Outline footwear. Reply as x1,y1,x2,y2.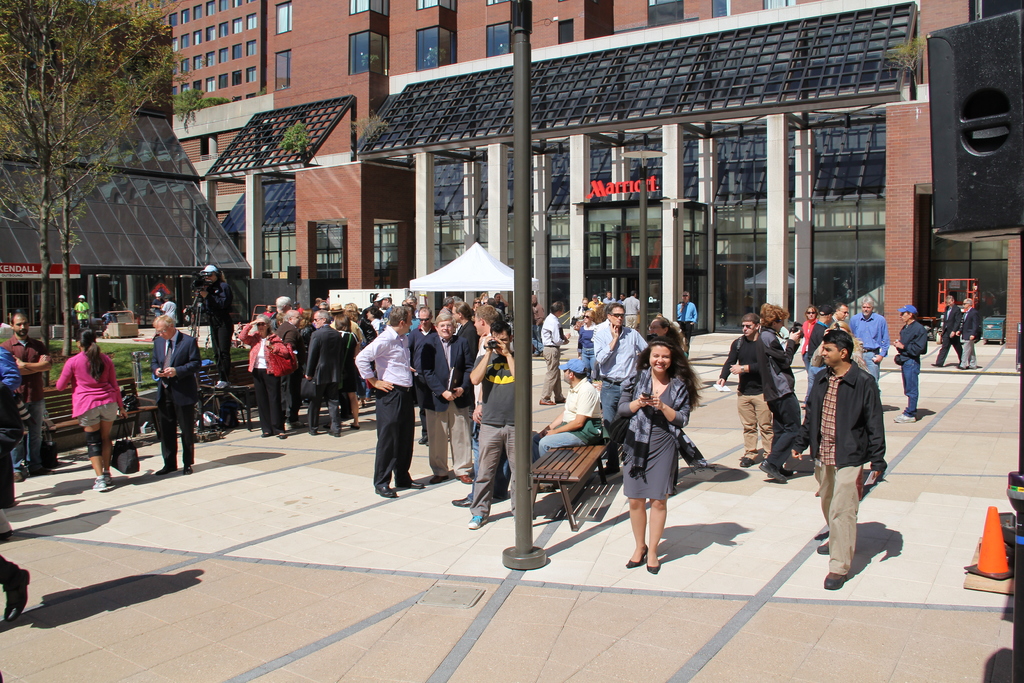
454,472,474,483.
